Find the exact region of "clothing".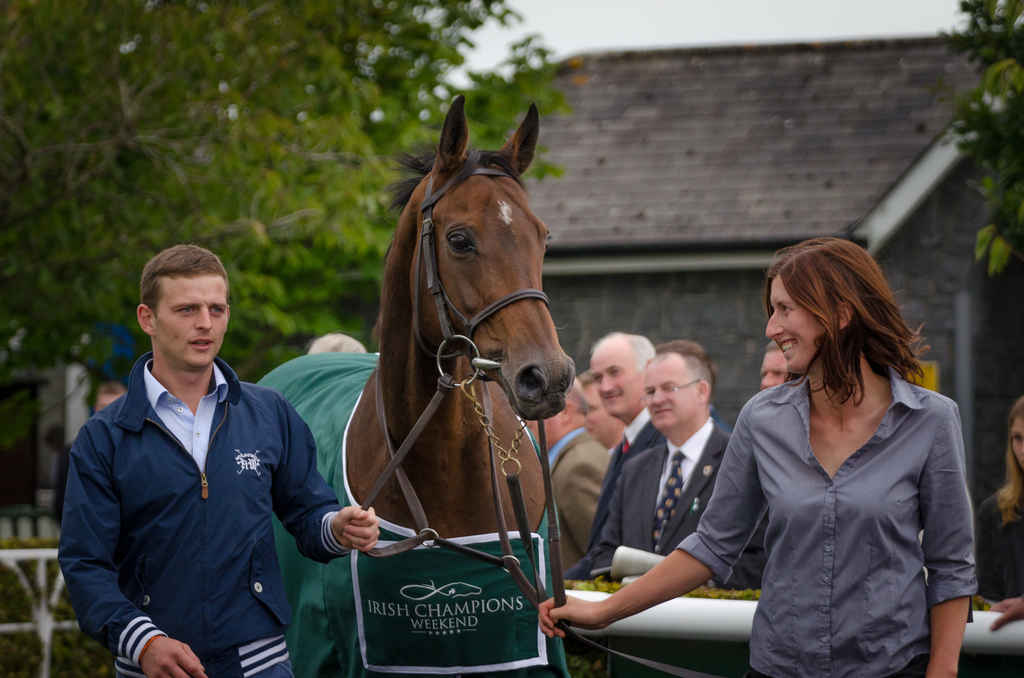
Exact region: box=[47, 358, 336, 677].
